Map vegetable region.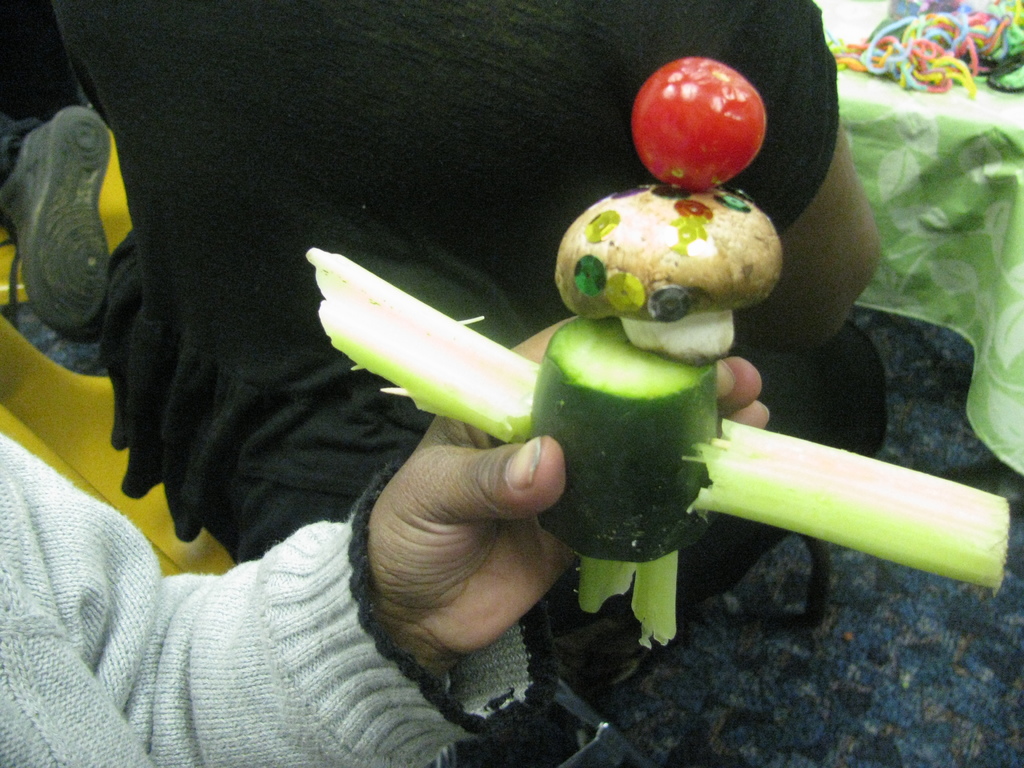
Mapped to select_region(632, 57, 768, 189).
